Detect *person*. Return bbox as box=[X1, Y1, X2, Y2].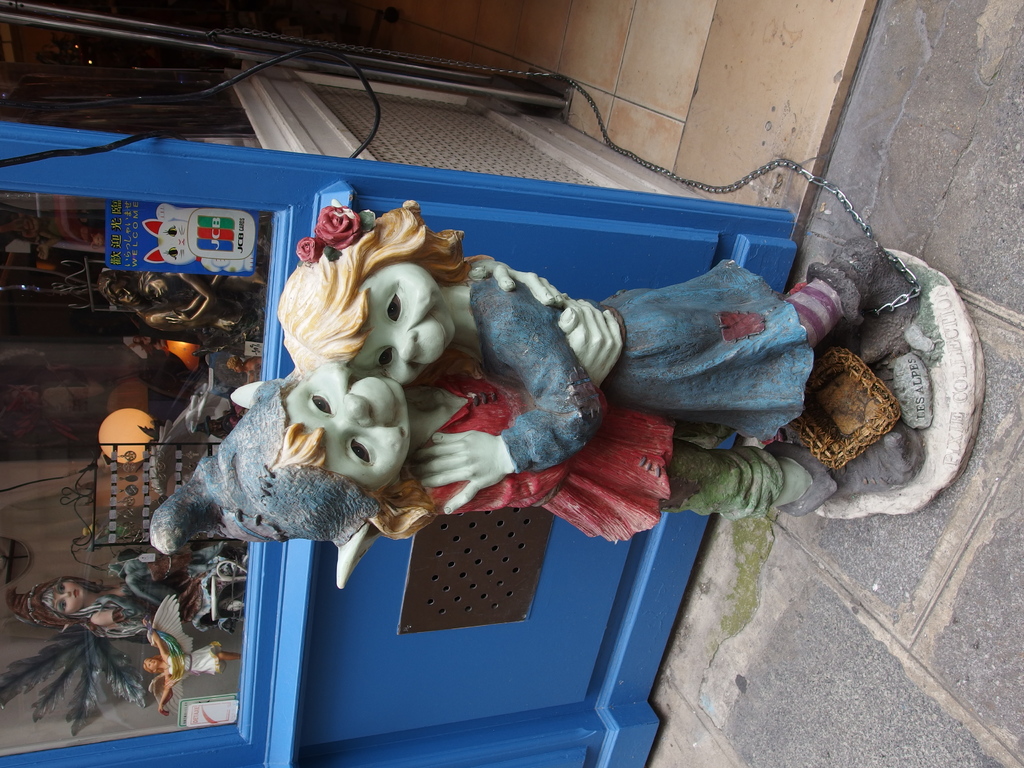
box=[146, 264, 264, 319].
